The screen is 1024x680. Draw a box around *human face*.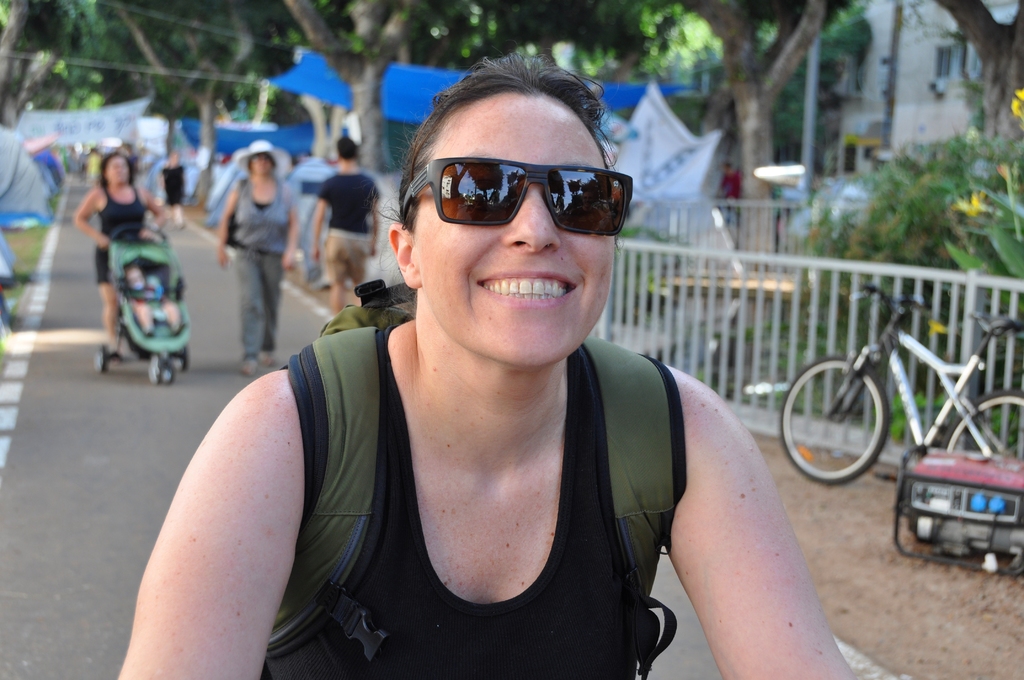
<region>421, 102, 614, 366</region>.
